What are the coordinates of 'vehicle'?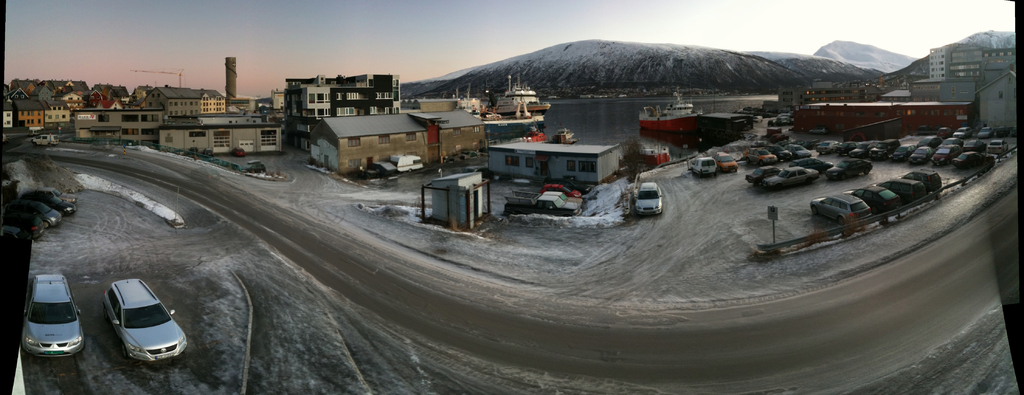
[230,147,246,158].
